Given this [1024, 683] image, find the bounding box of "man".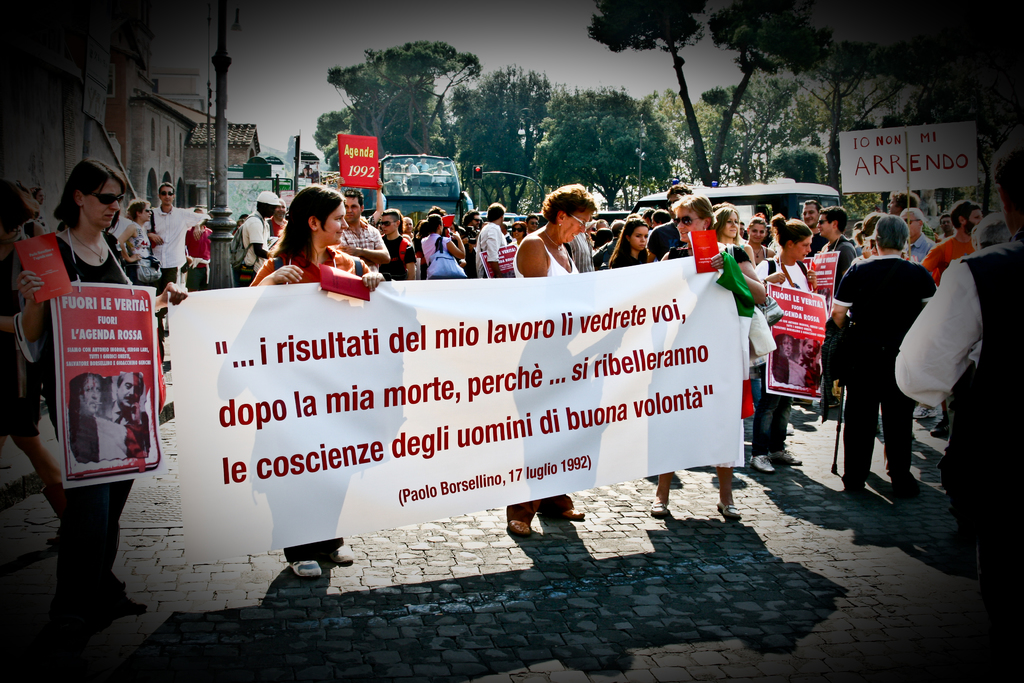
(920, 199, 988, 281).
